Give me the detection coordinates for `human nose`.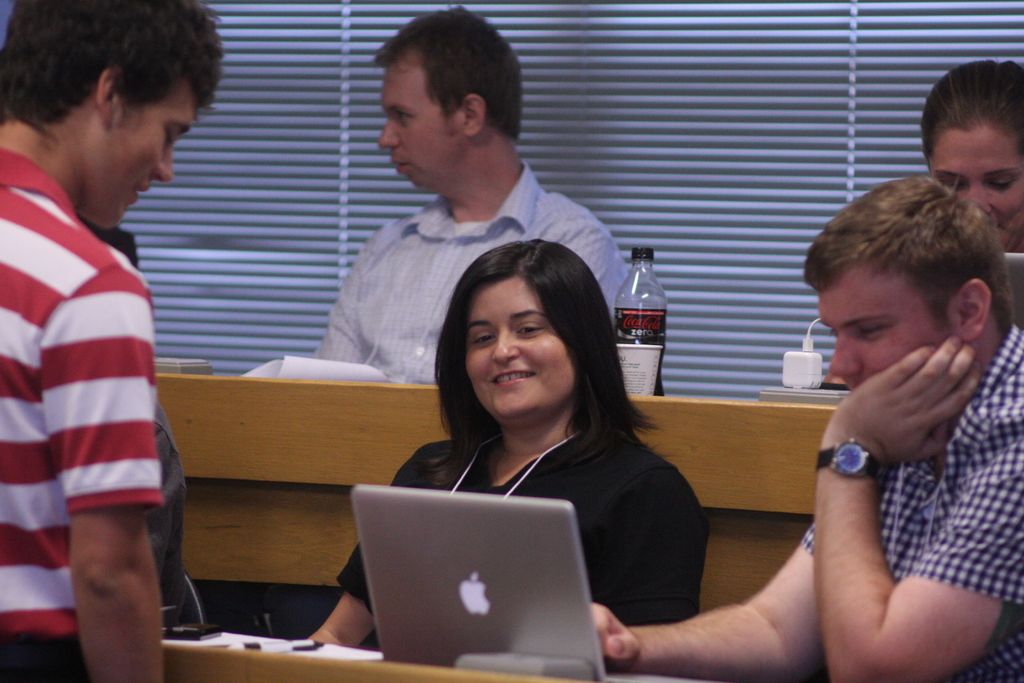
bbox=[154, 145, 173, 183].
